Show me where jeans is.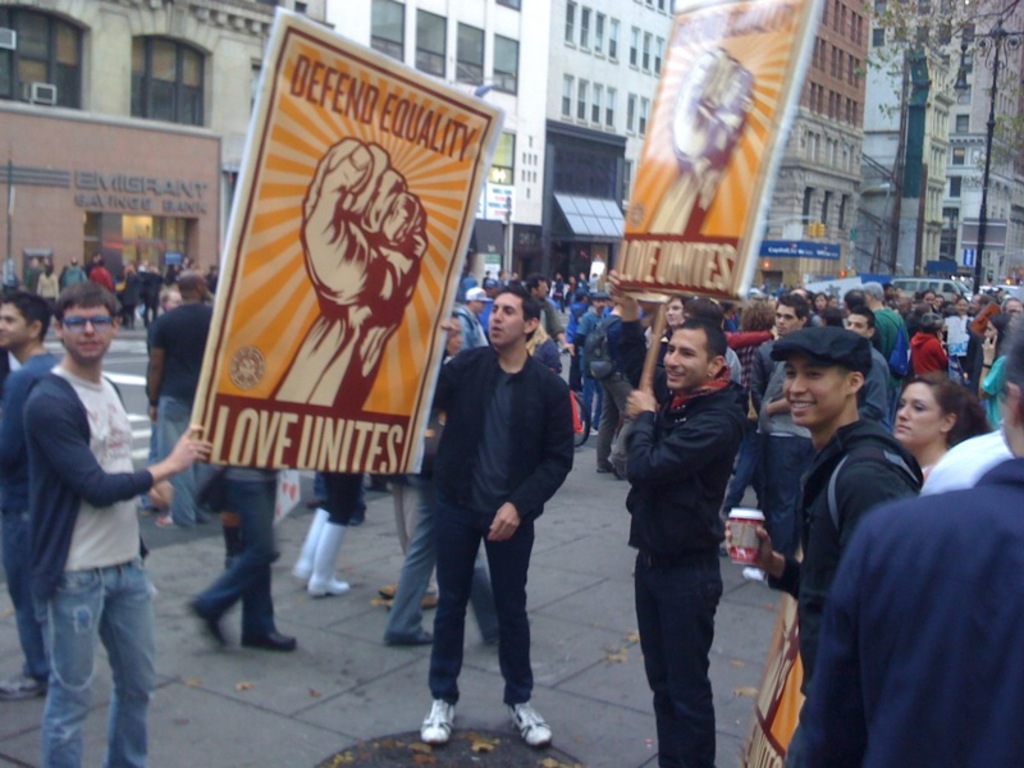
jeans is at bbox=[143, 396, 191, 448].
